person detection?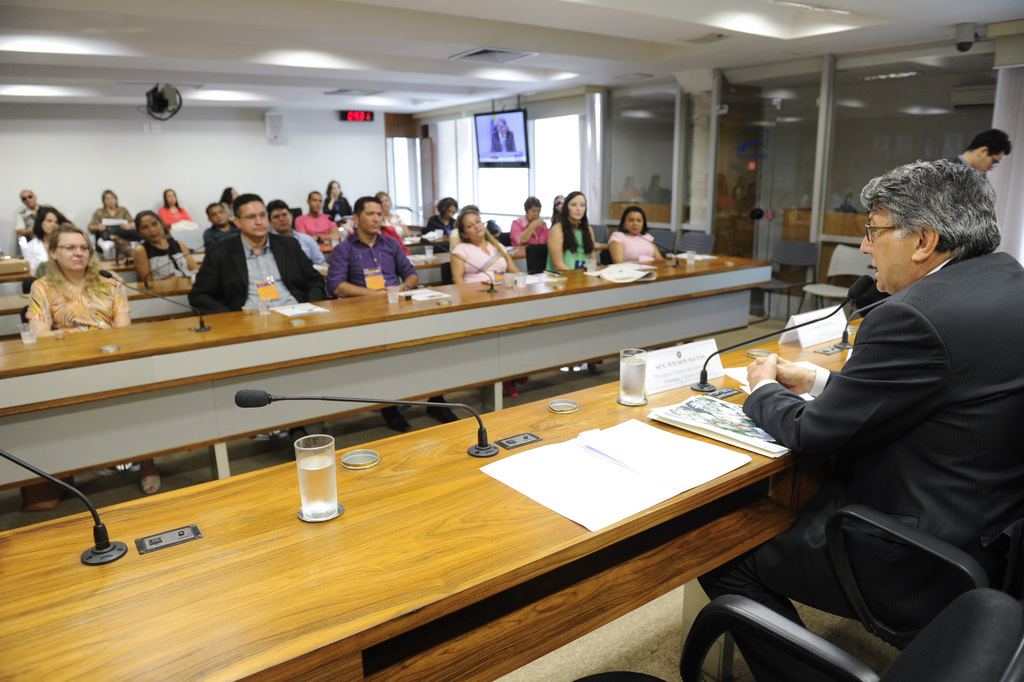
detection(334, 198, 417, 293)
